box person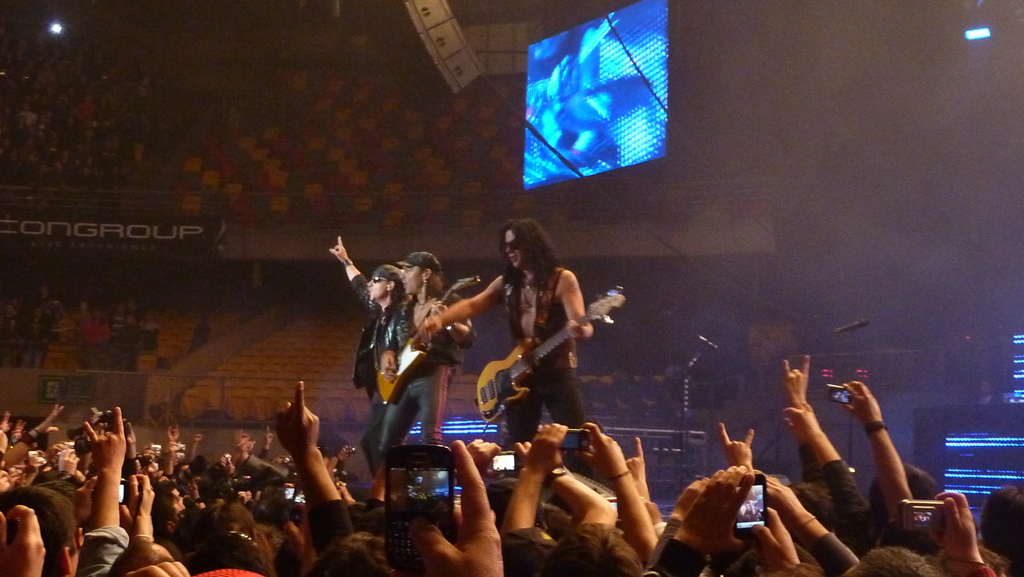
<box>411,211,627,458</box>
